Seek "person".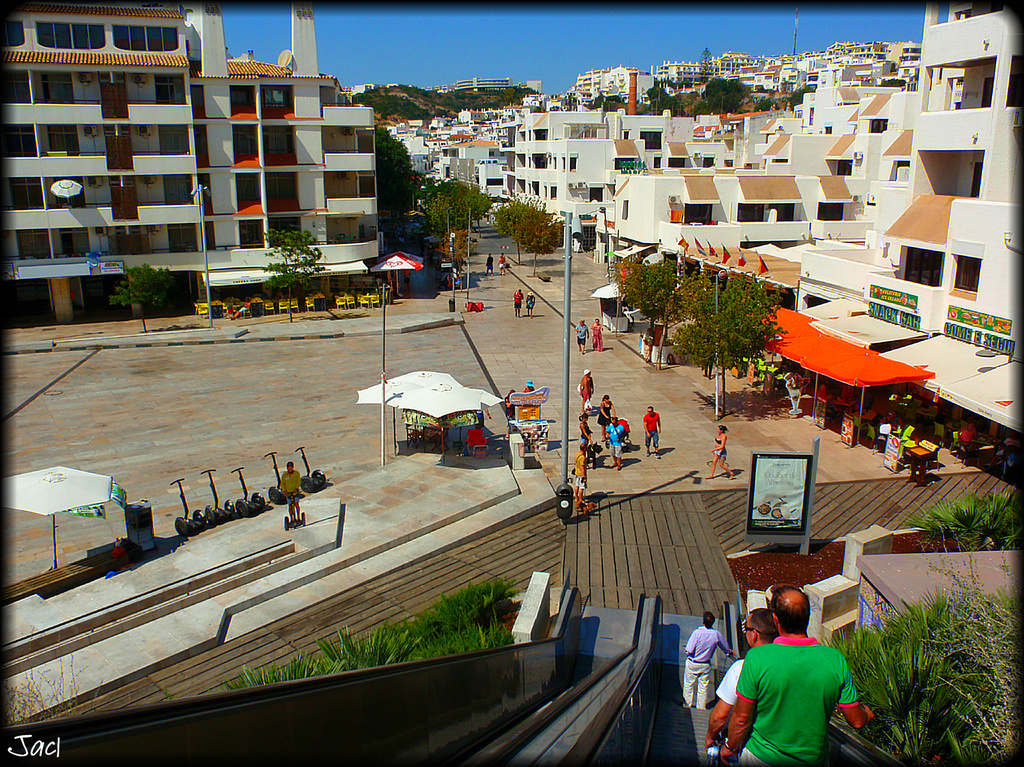
(686,604,745,720).
